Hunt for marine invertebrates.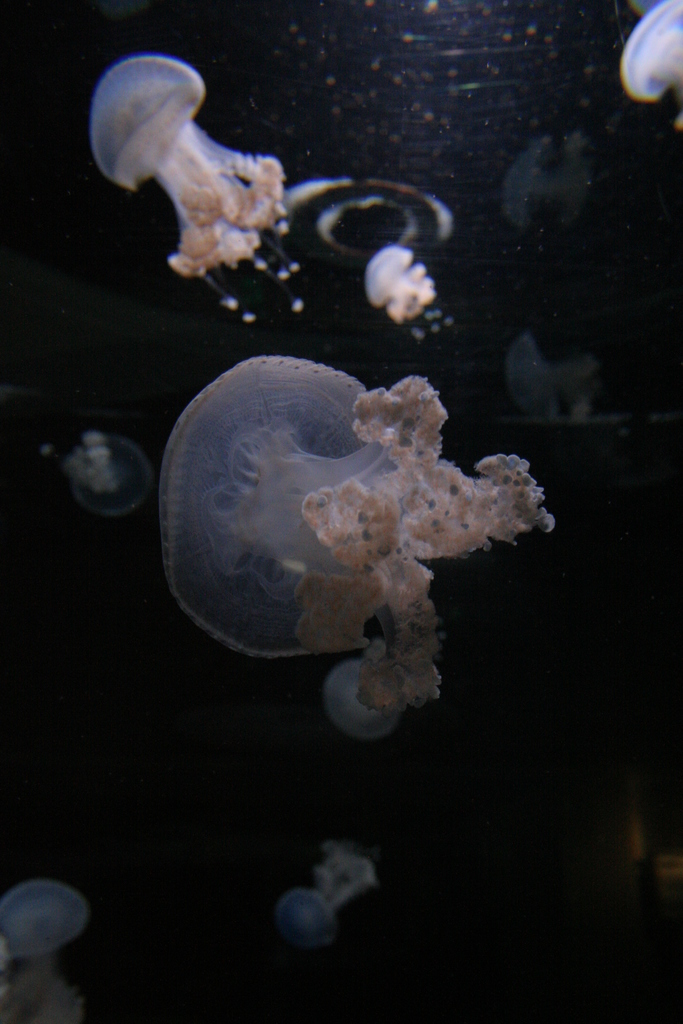
Hunted down at {"x1": 0, "y1": 863, "x2": 101, "y2": 1023}.
